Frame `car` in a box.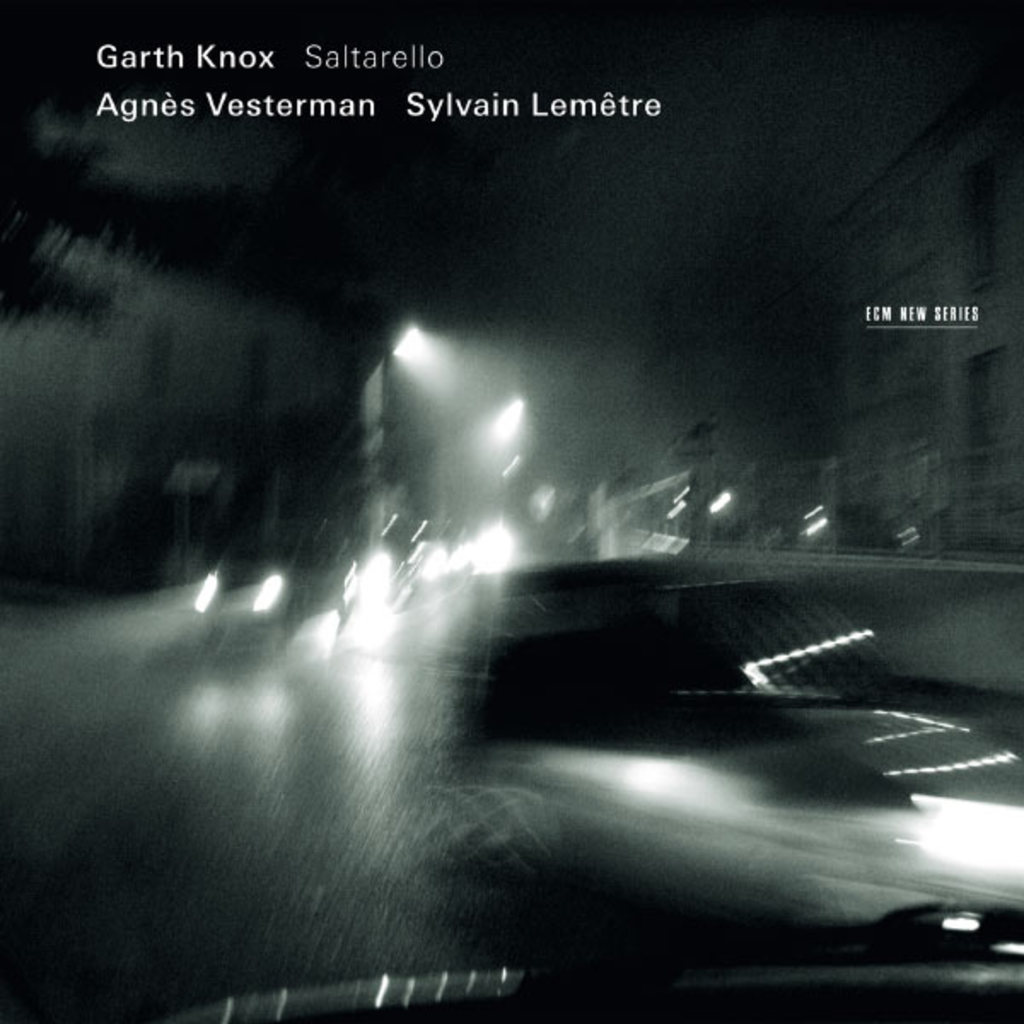
select_region(189, 529, 353, 647).
